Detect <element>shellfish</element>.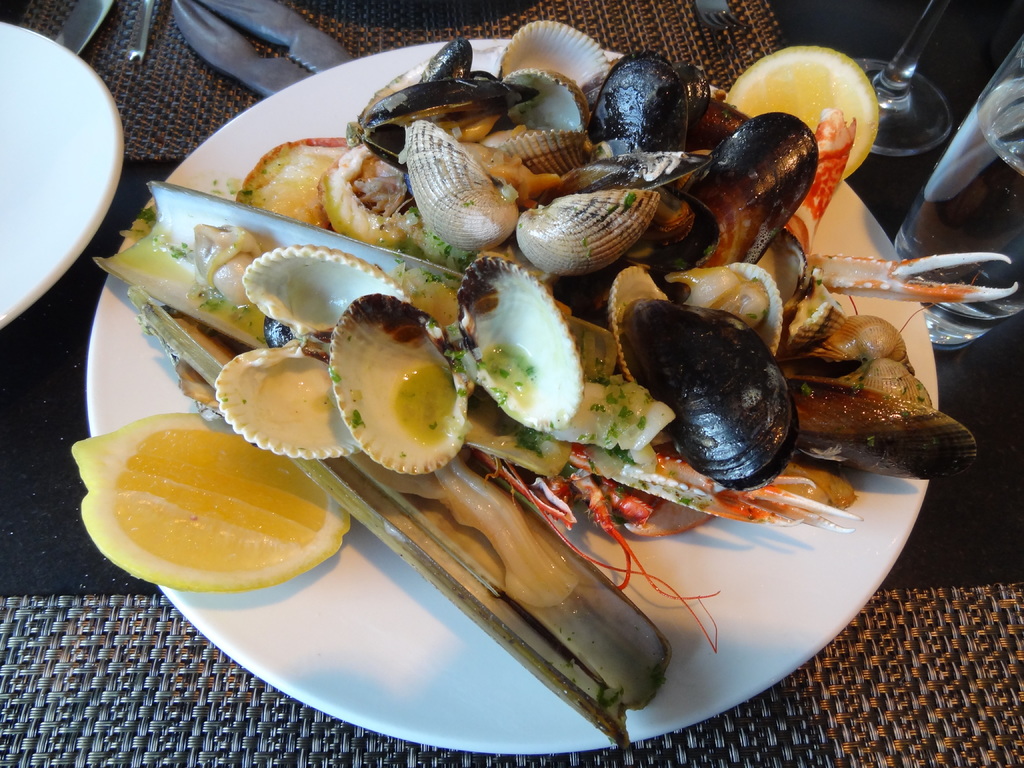
Detected at bbox=(621, 297, 805, 495).
